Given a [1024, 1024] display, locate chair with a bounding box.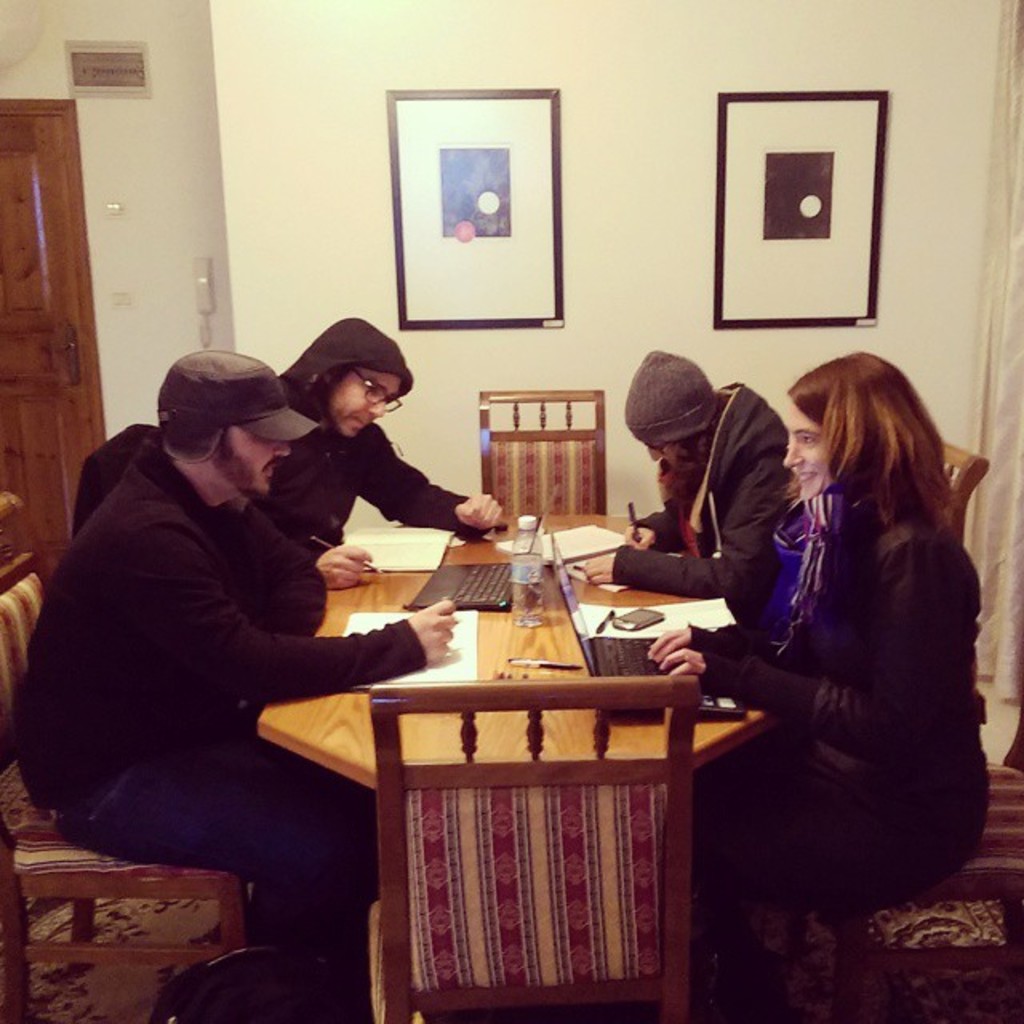
Located: 302 616 693 994.
